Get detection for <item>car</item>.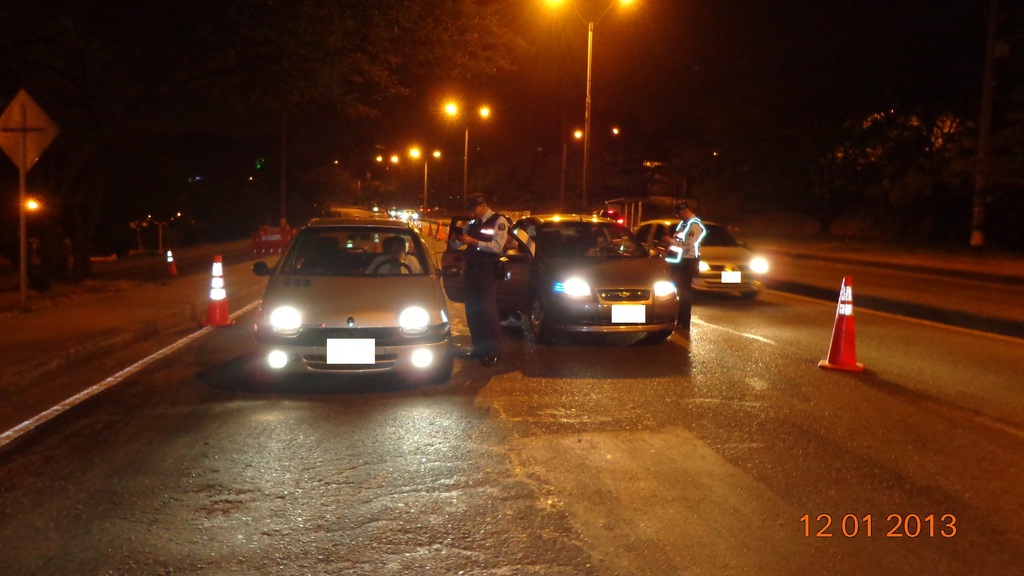
Detection: {"left": 248, "top": 214, "right": 452, "bottom": 380}.
